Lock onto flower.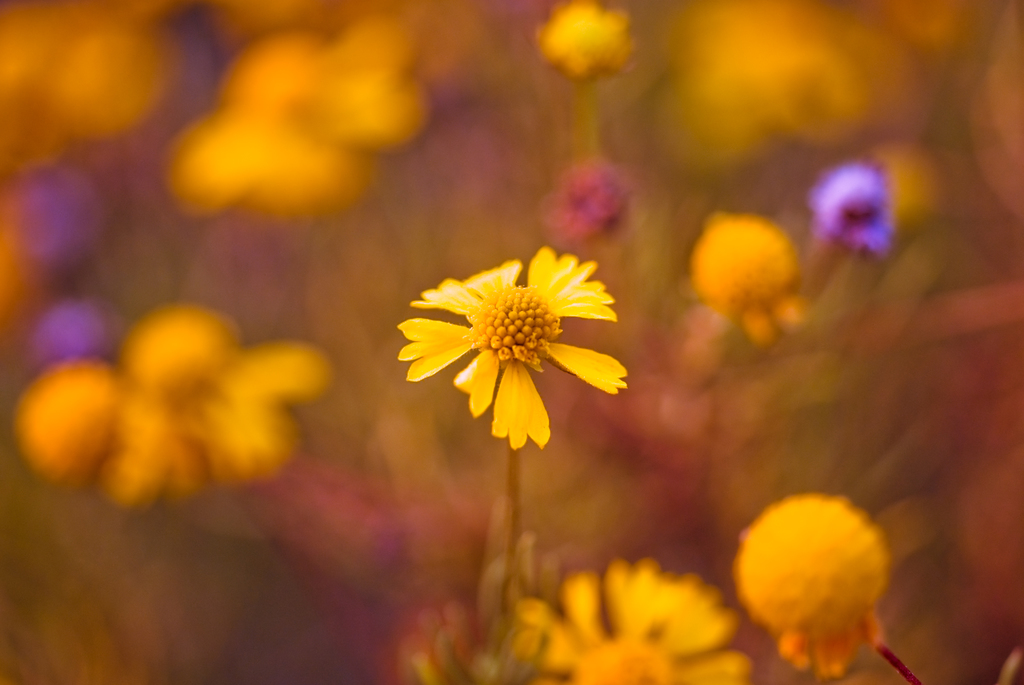
Locked: box=[689, 212, 812, 348].
